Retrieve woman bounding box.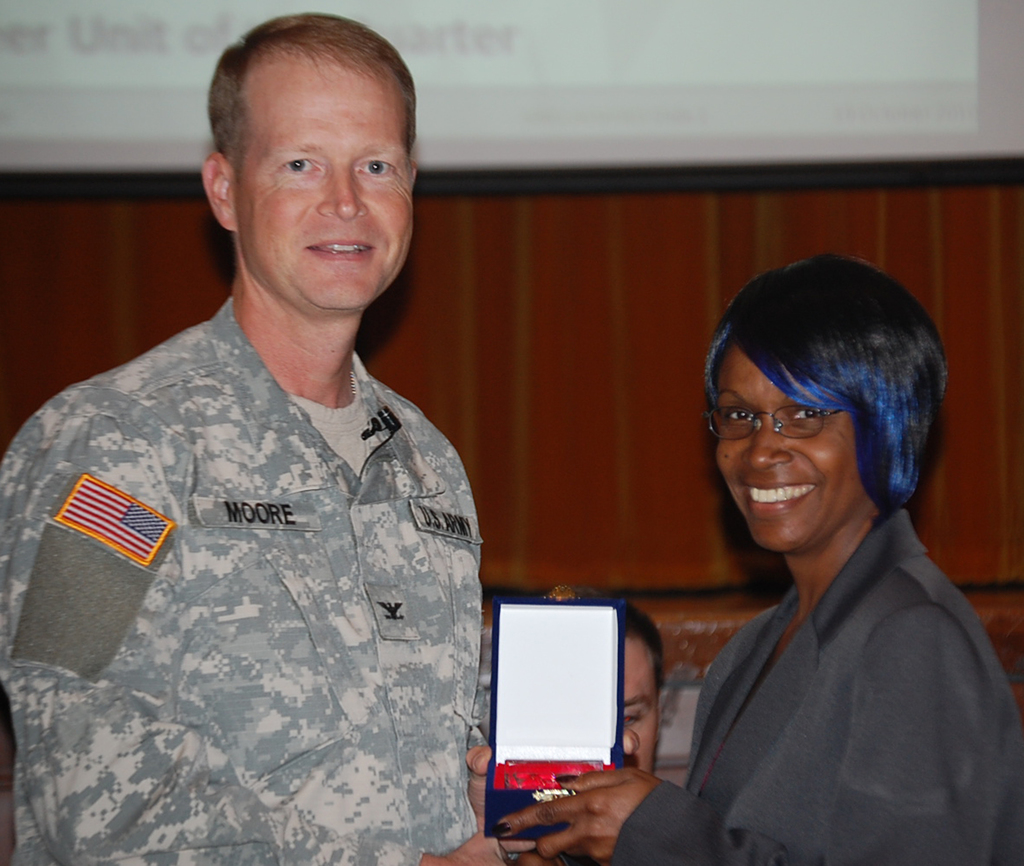
Bounding box: <region>644, 243, 1003, 864</region>.
